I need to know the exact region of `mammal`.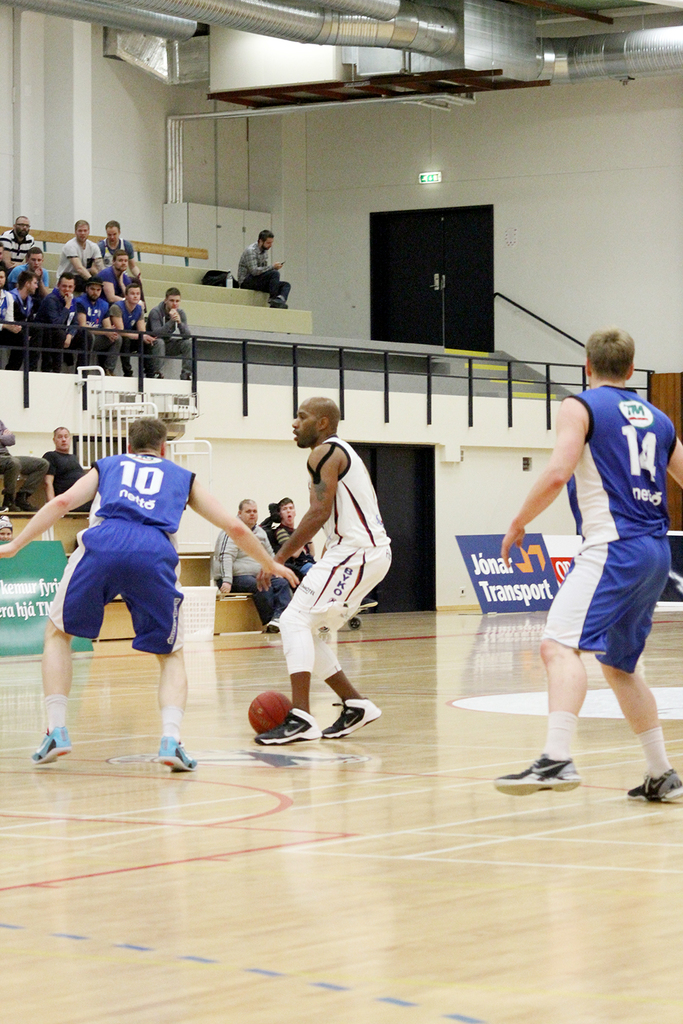
Region: (x1=250, y1=397, x2=392, y2=743).
